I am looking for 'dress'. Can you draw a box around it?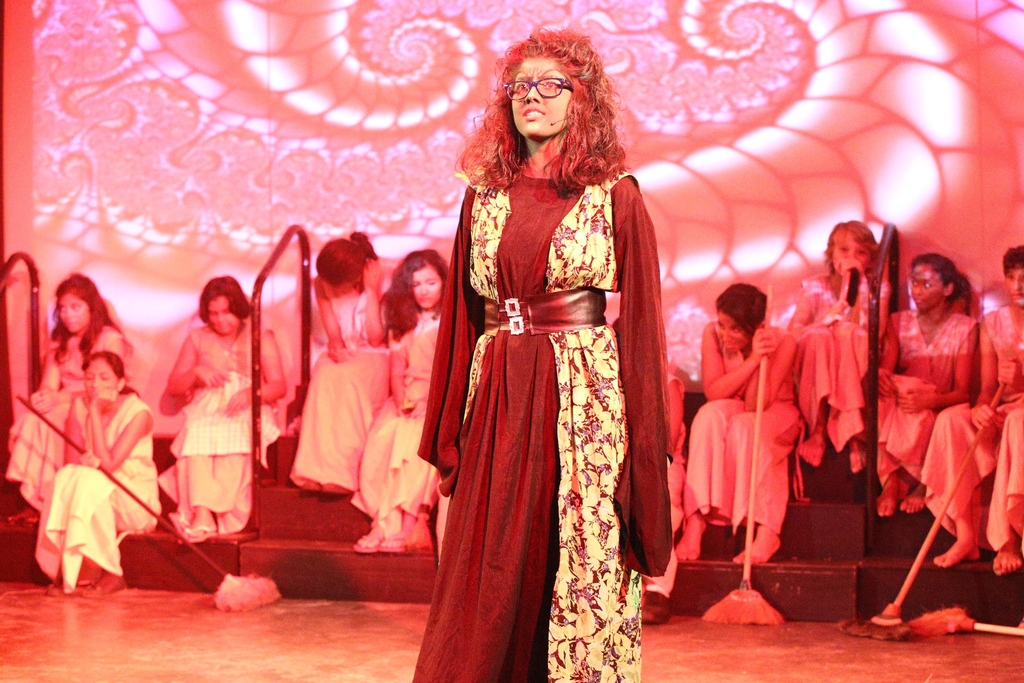
Sure, the bounding box is {"left": 419, "top": 111, "right": 644, "bottom": 682}.
